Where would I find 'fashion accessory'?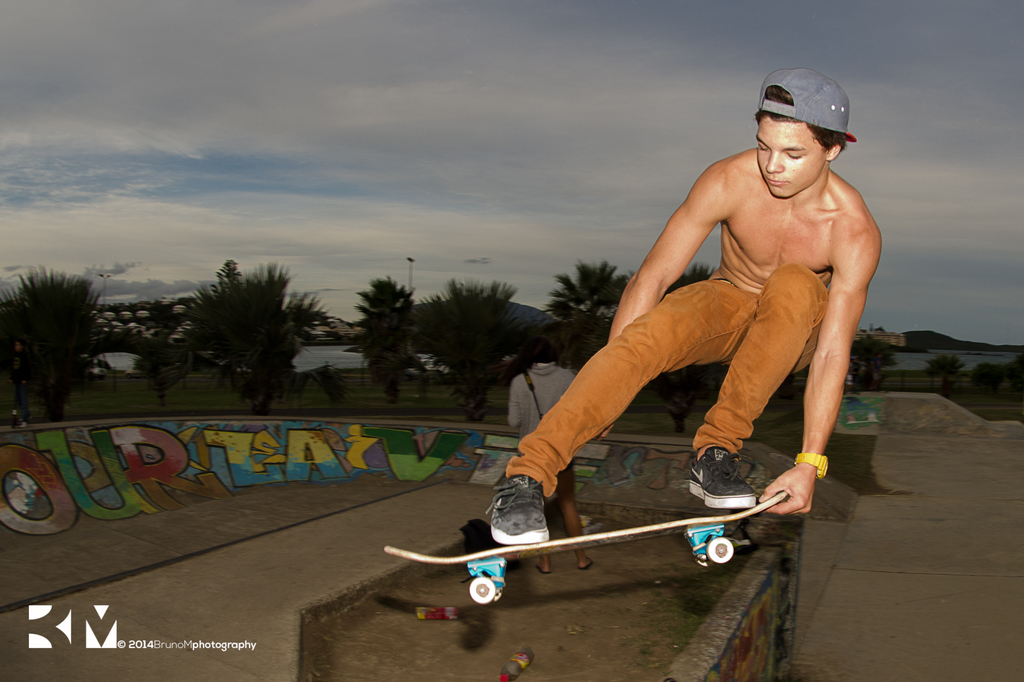
At x1=755 y1=67 x2=862 y2=143.
